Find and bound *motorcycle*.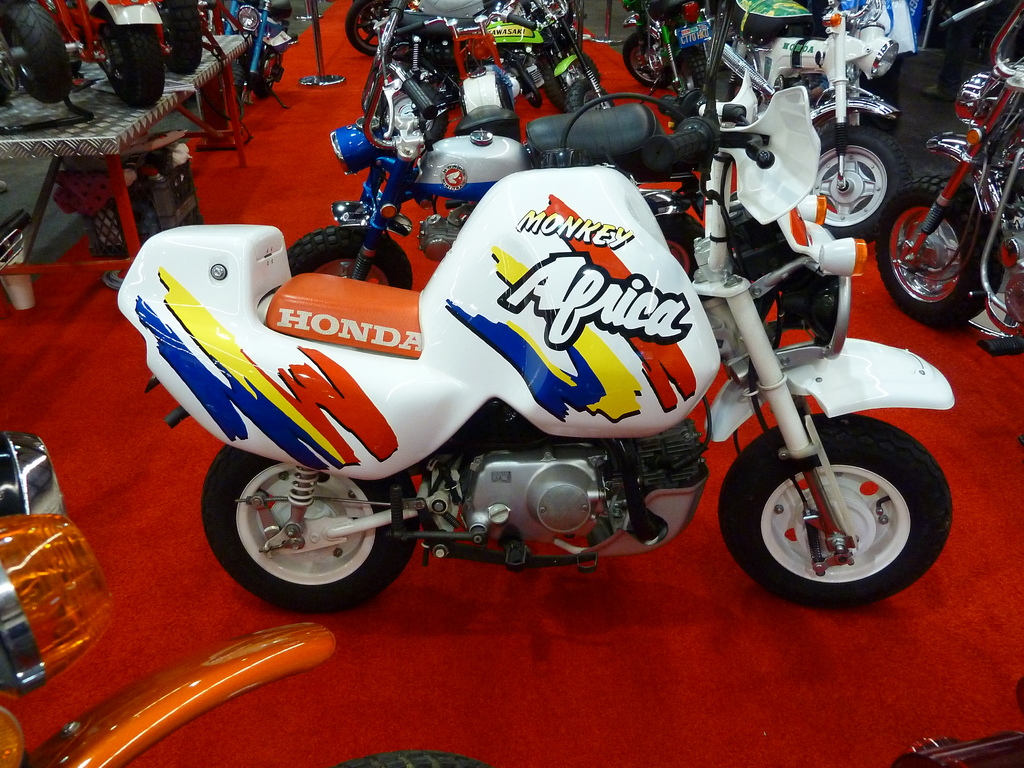
Bound: detection(31, 0, 163, 104).
